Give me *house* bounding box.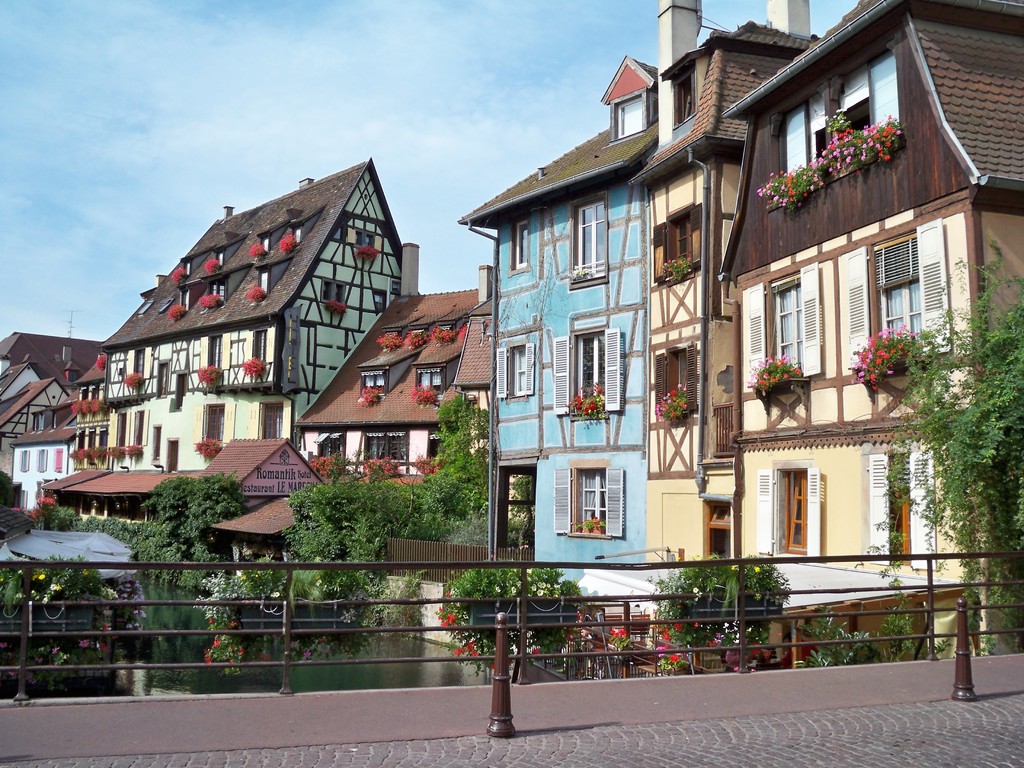
707,0,1023,676.
